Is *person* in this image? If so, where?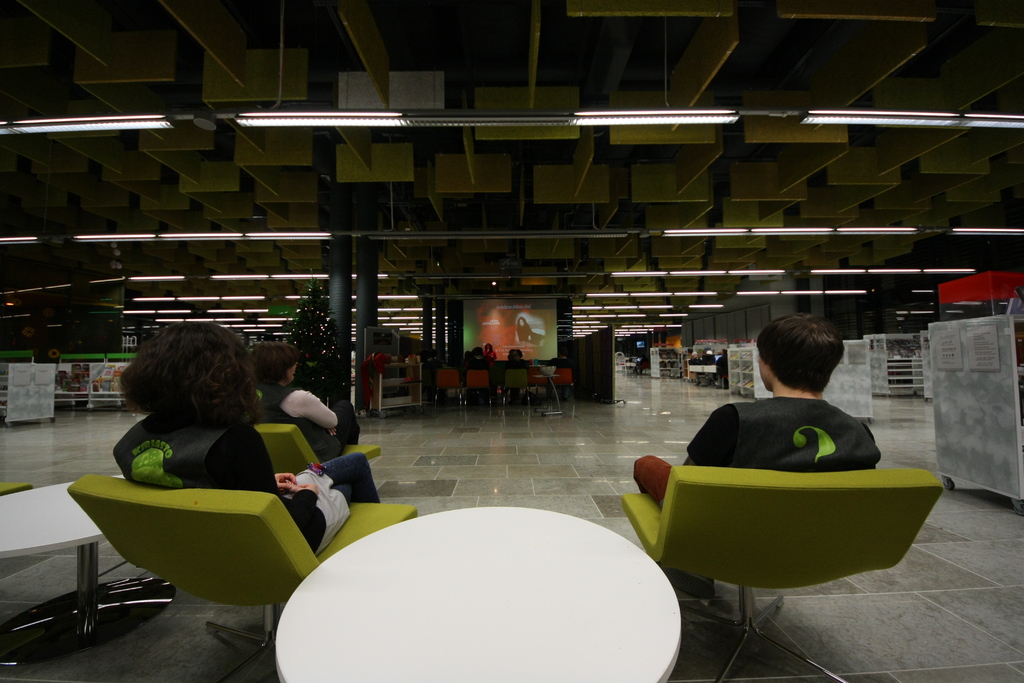
Yes, at crop(252, 338, 362, 457).
